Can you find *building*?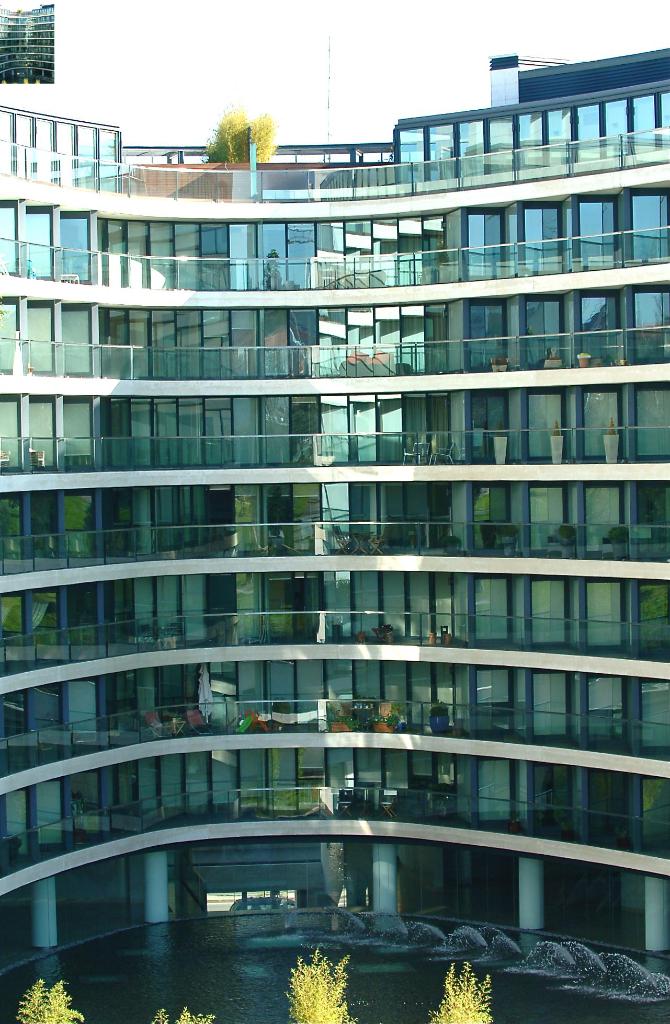
Yes, bounding box: box(0, 42, 669, 1023).
